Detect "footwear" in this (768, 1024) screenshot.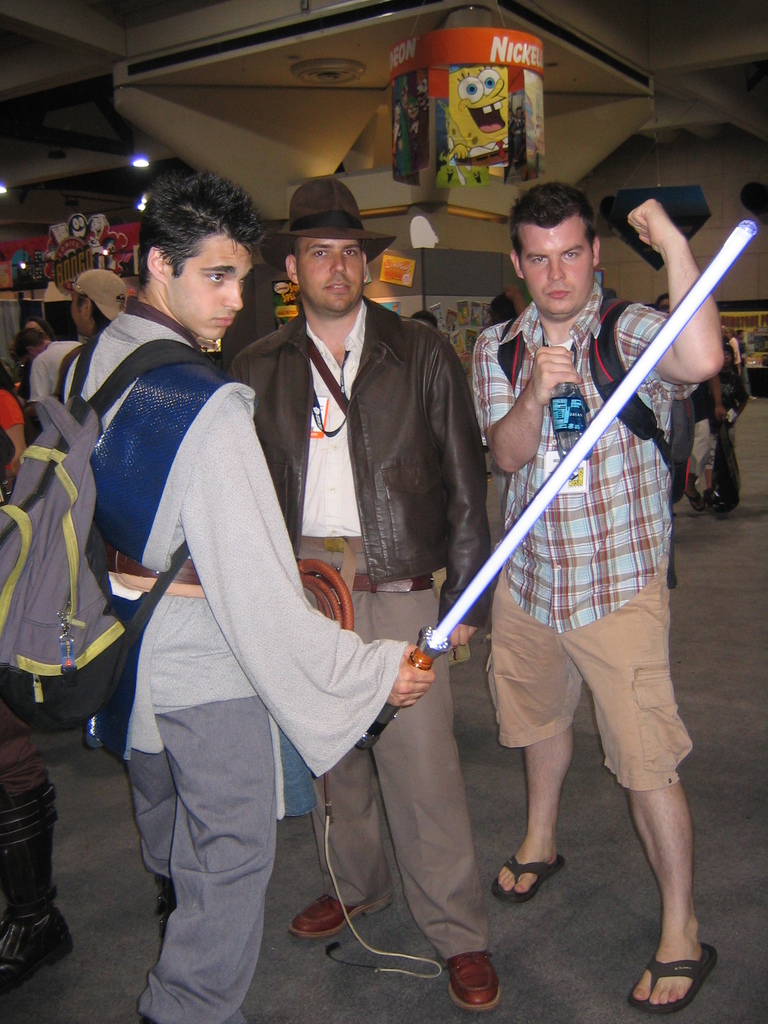
Detection: left=437, top=946, right=506, bottom=1018.
